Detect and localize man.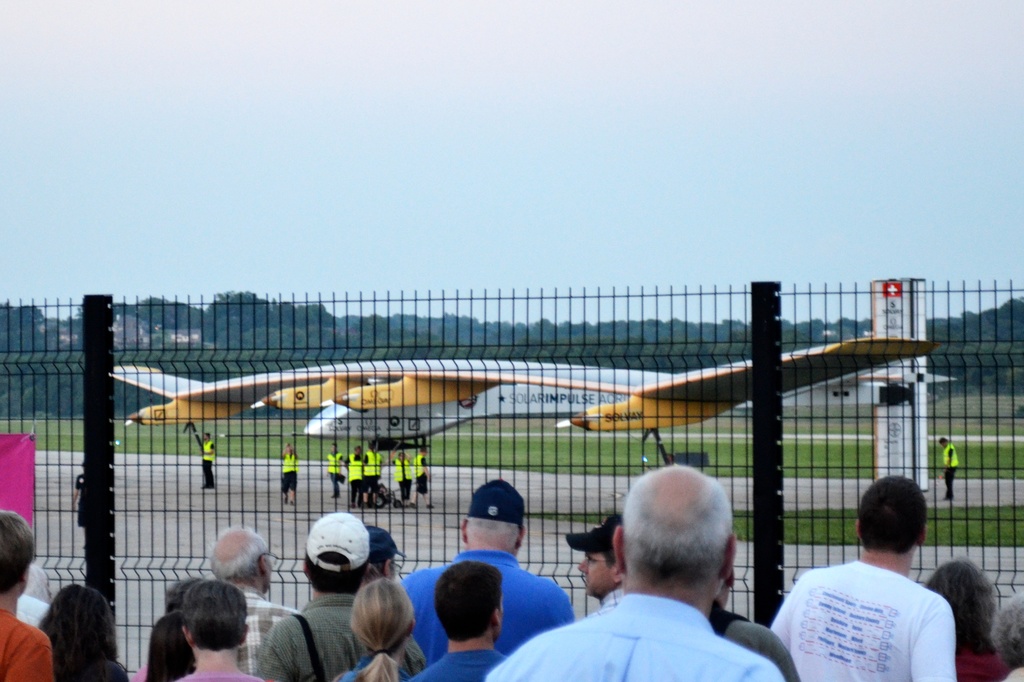
Localized at l=0, t=508, r=62, b=681.
